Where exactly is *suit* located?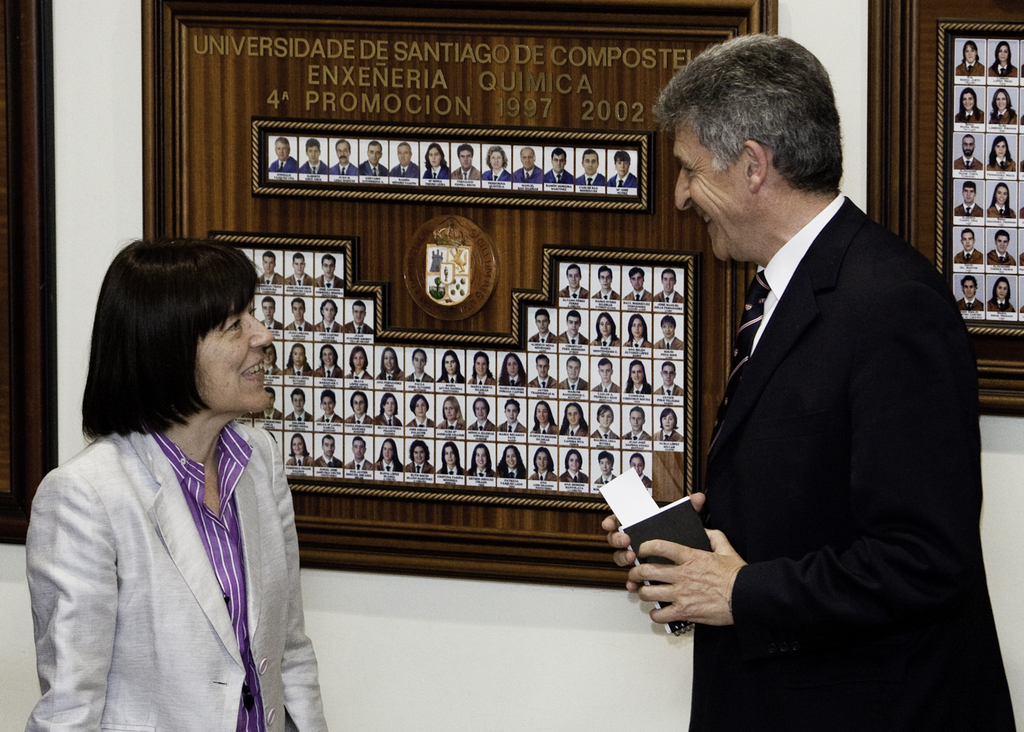
Its bounding box is <box>347,370,373,379</box>.
